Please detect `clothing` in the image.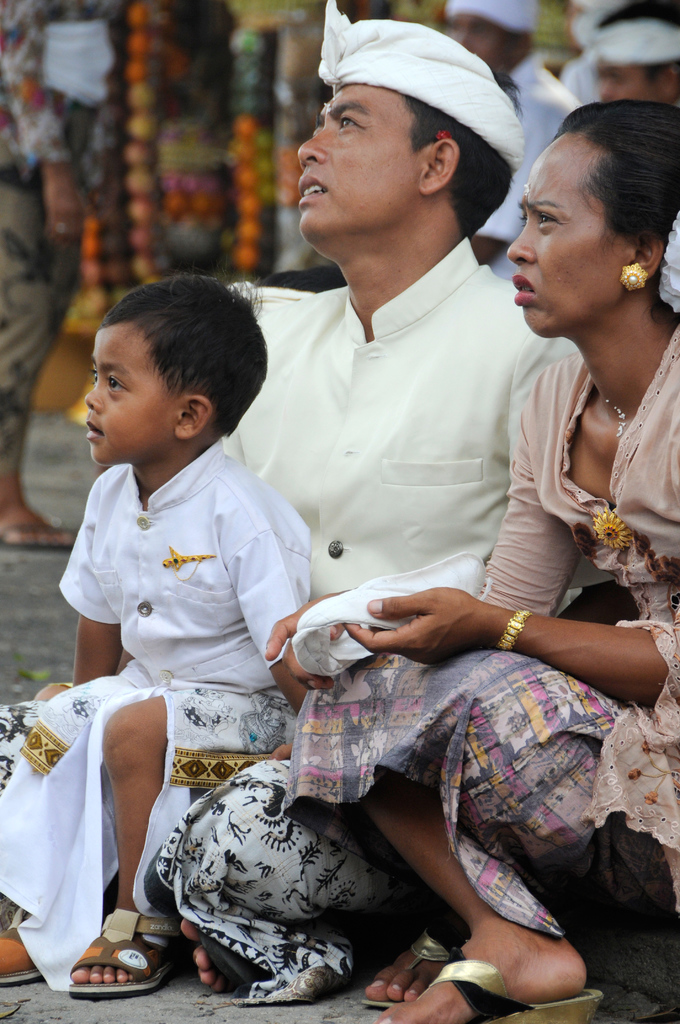
box(0, 234, 581, 997).
